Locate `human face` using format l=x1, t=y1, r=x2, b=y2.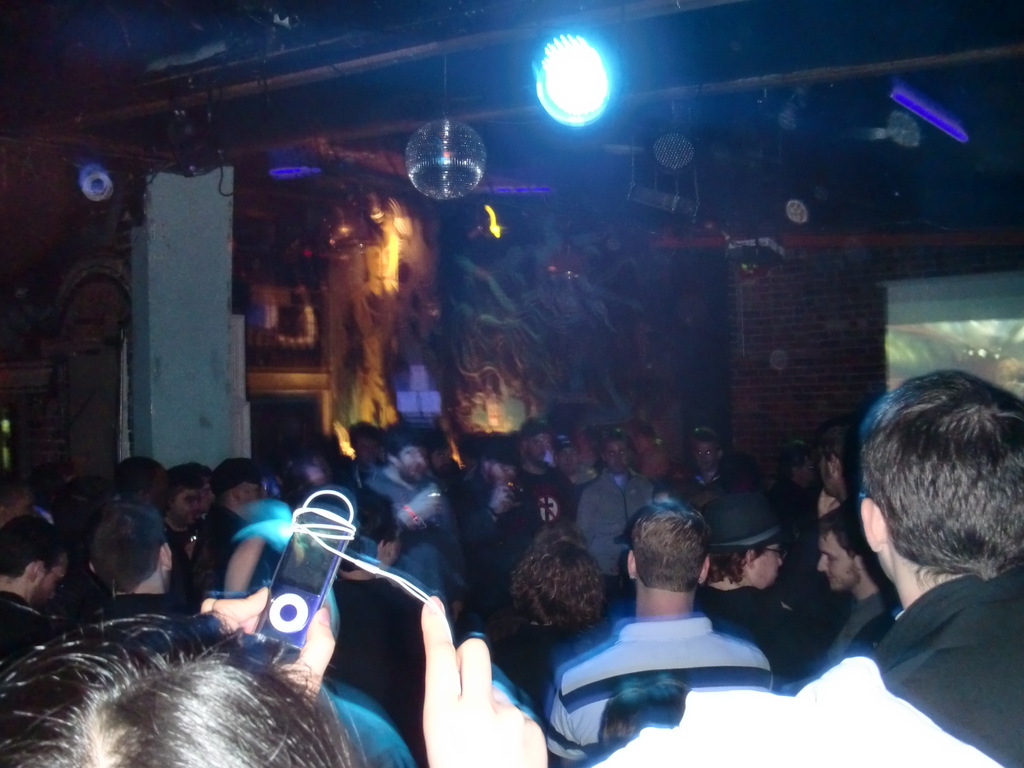
l=396, t=440, r=426, b=483.
